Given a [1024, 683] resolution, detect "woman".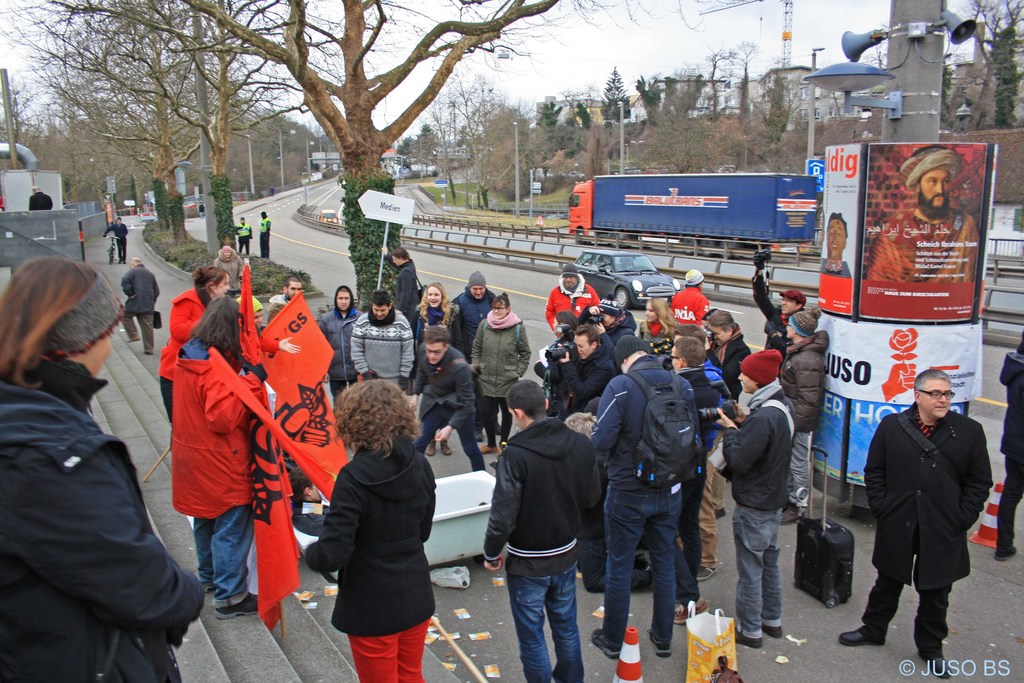
158,265,232,422.
